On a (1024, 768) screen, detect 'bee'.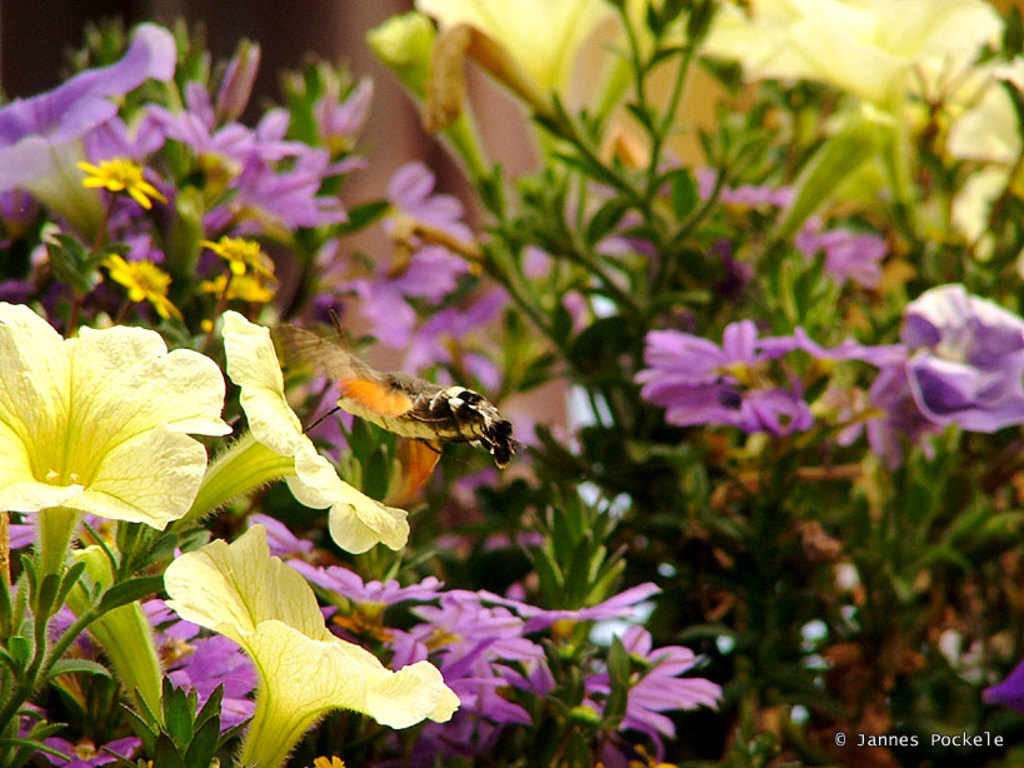
<bbox>390, 371, 521, 465</bbox>.
